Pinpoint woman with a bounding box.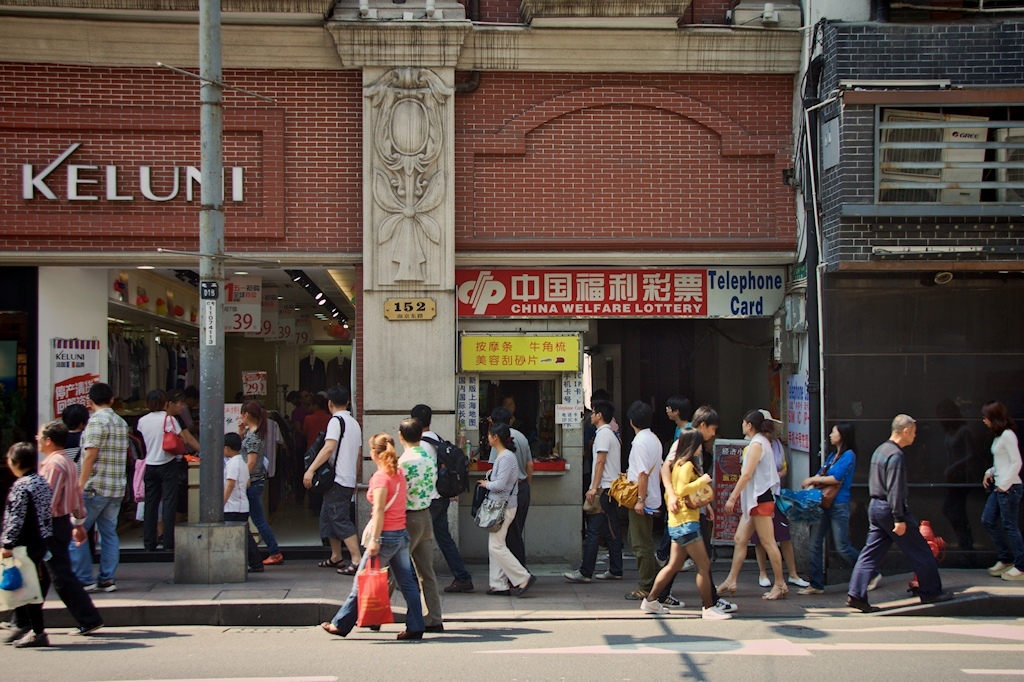
pyautogui.locateOnScreen(130, 391, 203, 544).
